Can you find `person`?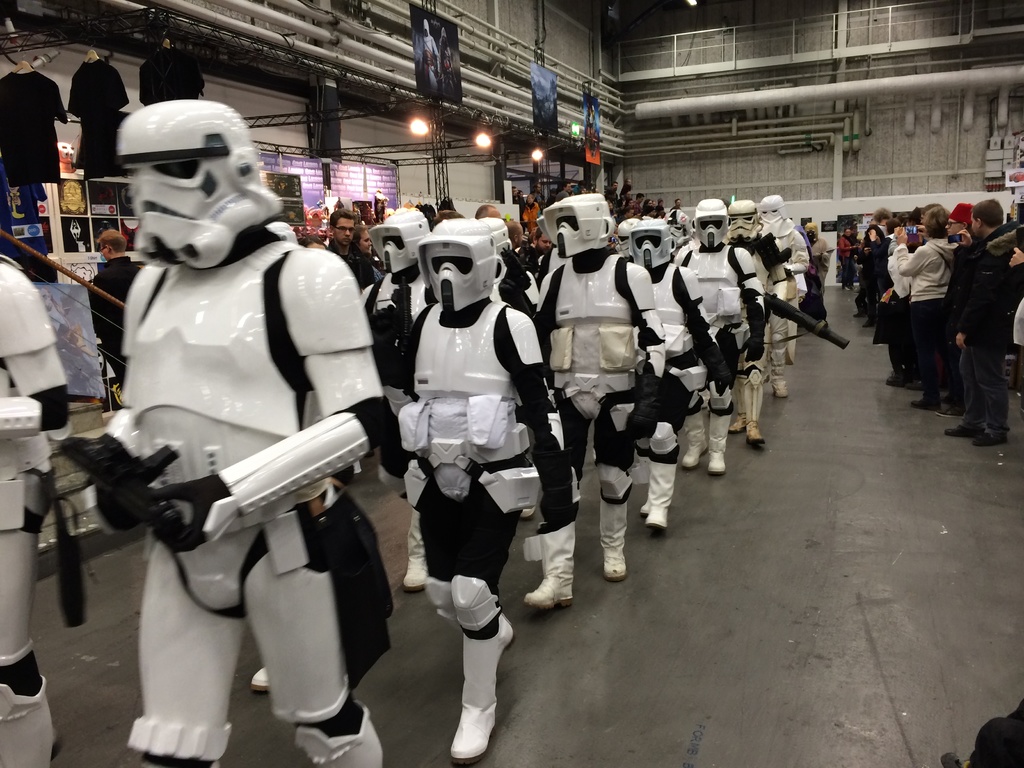
Yes, bounding box: l=316, t=205, r=381, b=294.
